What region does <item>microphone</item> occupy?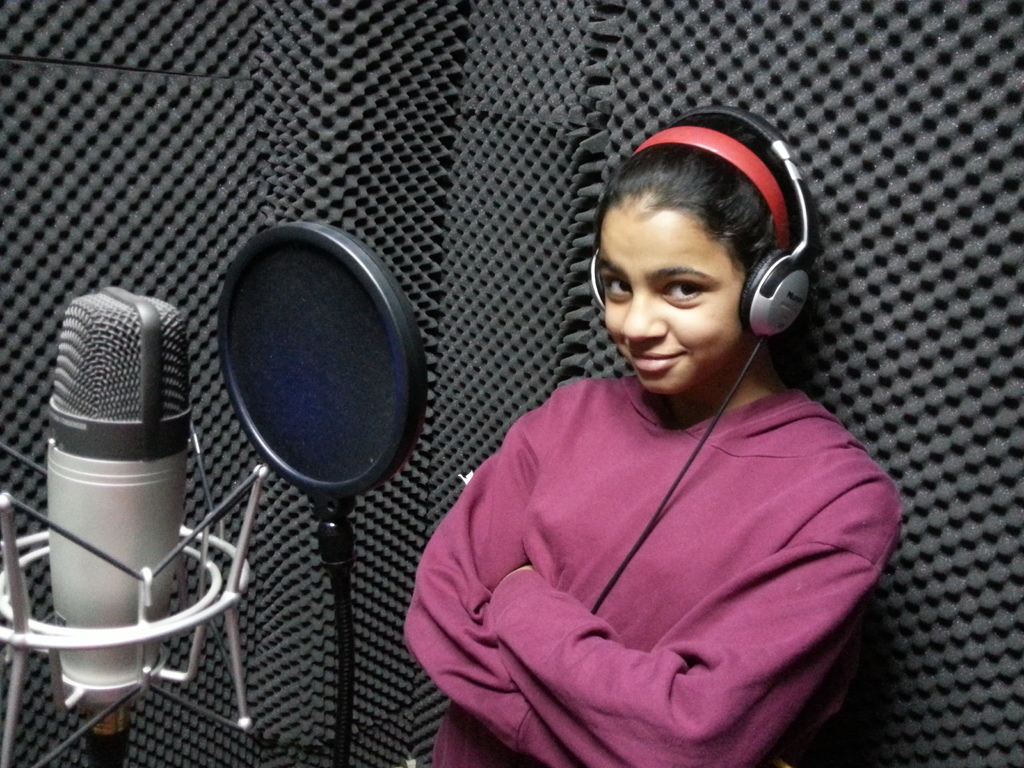
(left=30, top=288, right=202, bottom=635).
